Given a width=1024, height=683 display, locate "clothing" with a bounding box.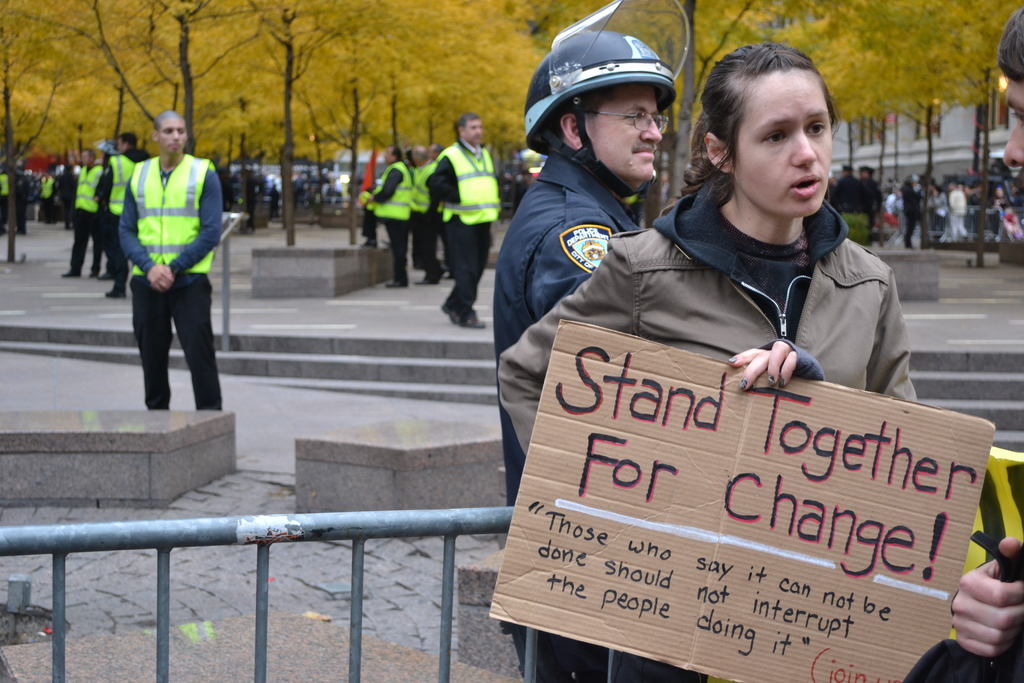
Located: [x1=861, y1=177, x2=877, y2=232].
